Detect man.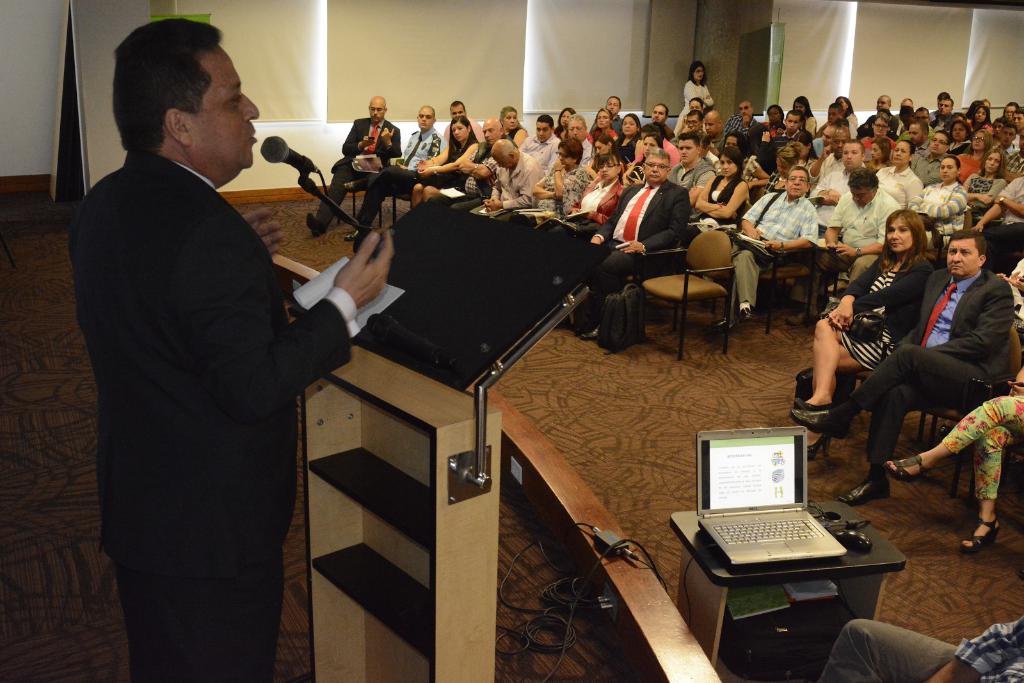
Detected at bbox=(723, 102, 762, 137).
